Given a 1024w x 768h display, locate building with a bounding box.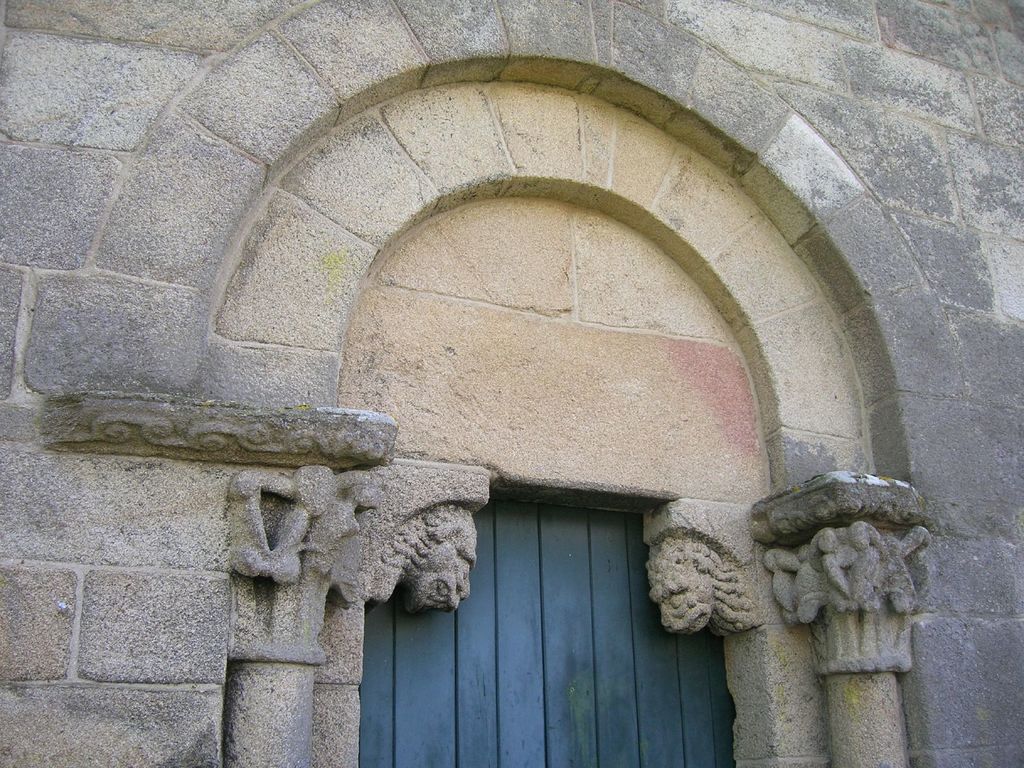
Located: bbox=[0, 0, 1023, 767].
